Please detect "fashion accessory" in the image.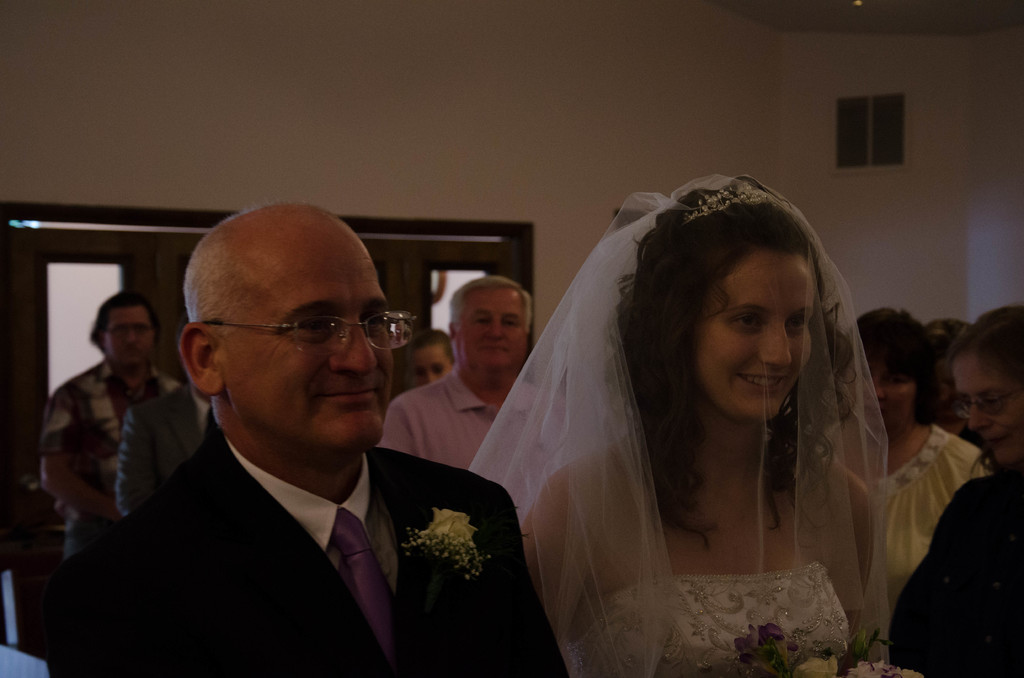
Rect(463, 167, 892, 677).
